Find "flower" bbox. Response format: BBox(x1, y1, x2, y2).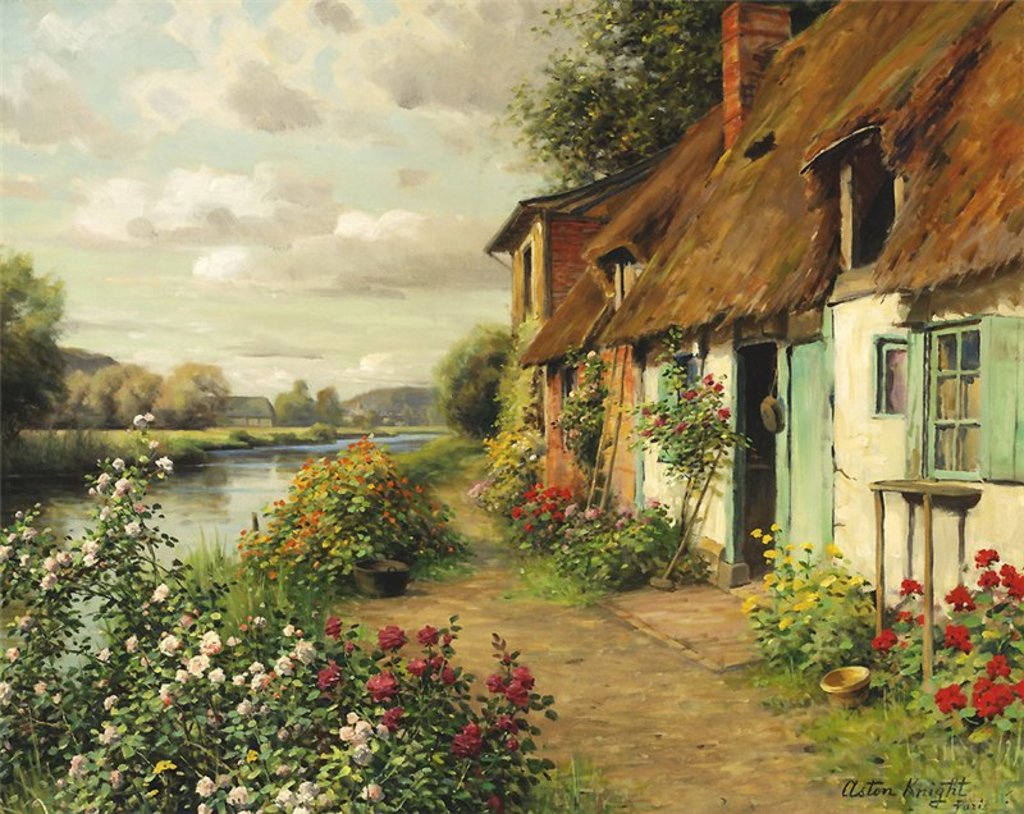
BBox(742, 522, 869, 630).
